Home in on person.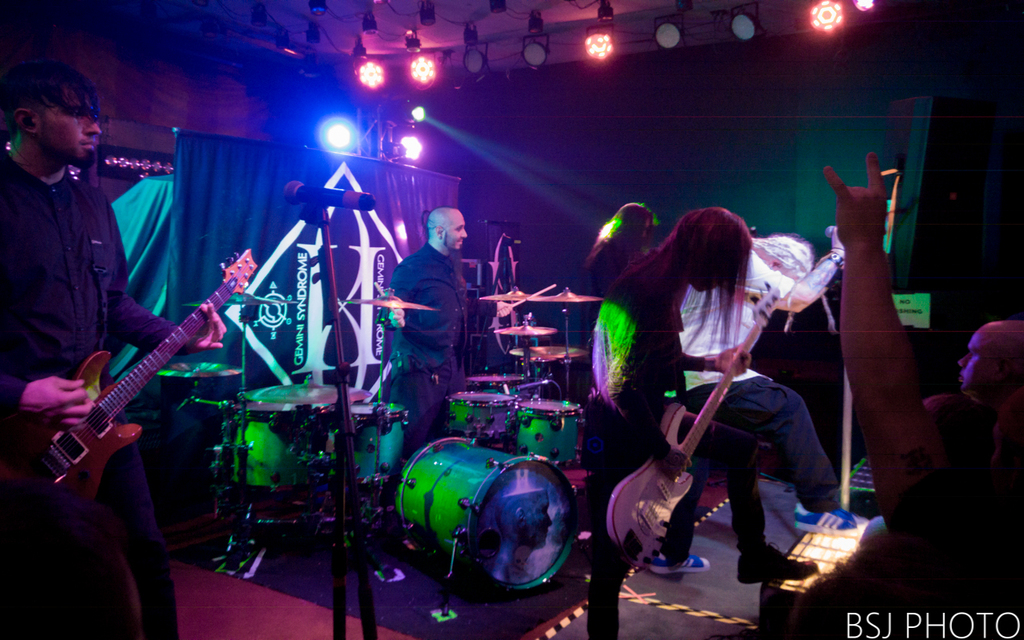
Homed in at x1=649 y1=226 x2=868 y2=574.
